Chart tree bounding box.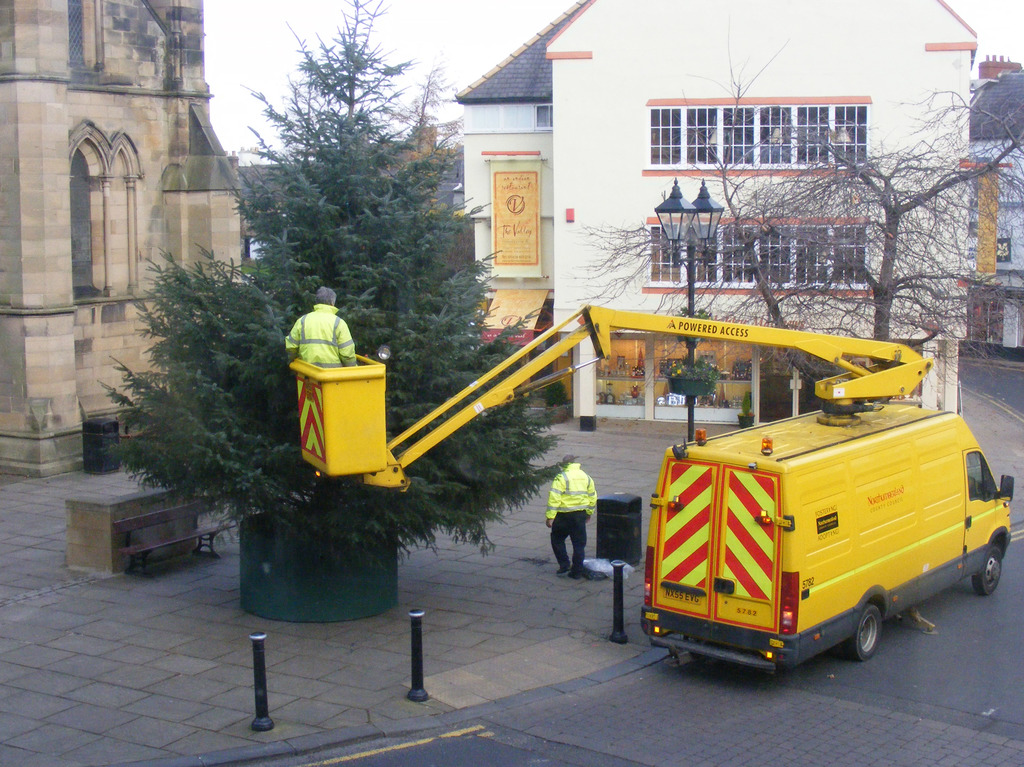
Charted: <region>93, 0, 578, 568</region>.
